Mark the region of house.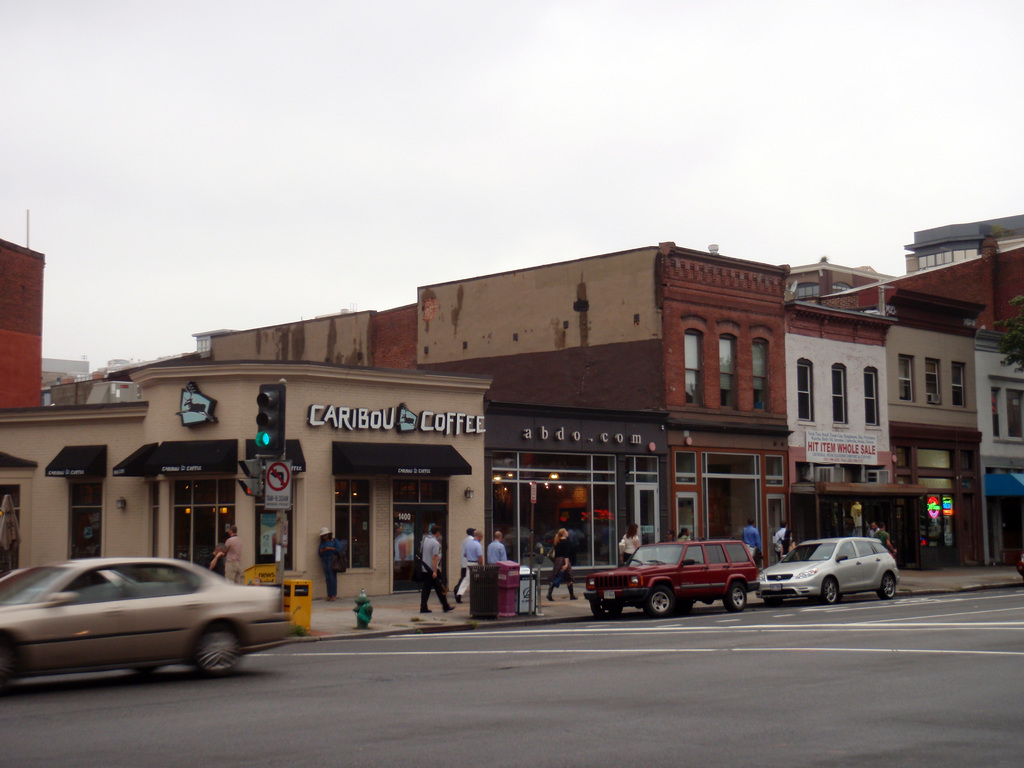
Region: box(212, 236, 790, 582).
